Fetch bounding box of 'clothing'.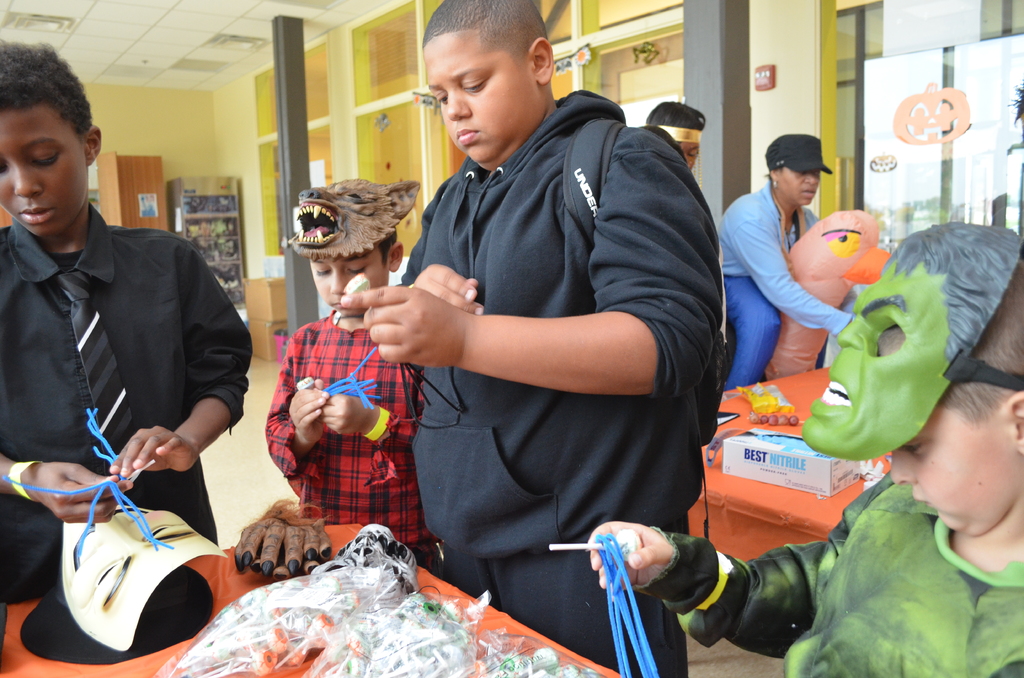
Bbox: (left=717, top=200, right=857, bottom=386).
